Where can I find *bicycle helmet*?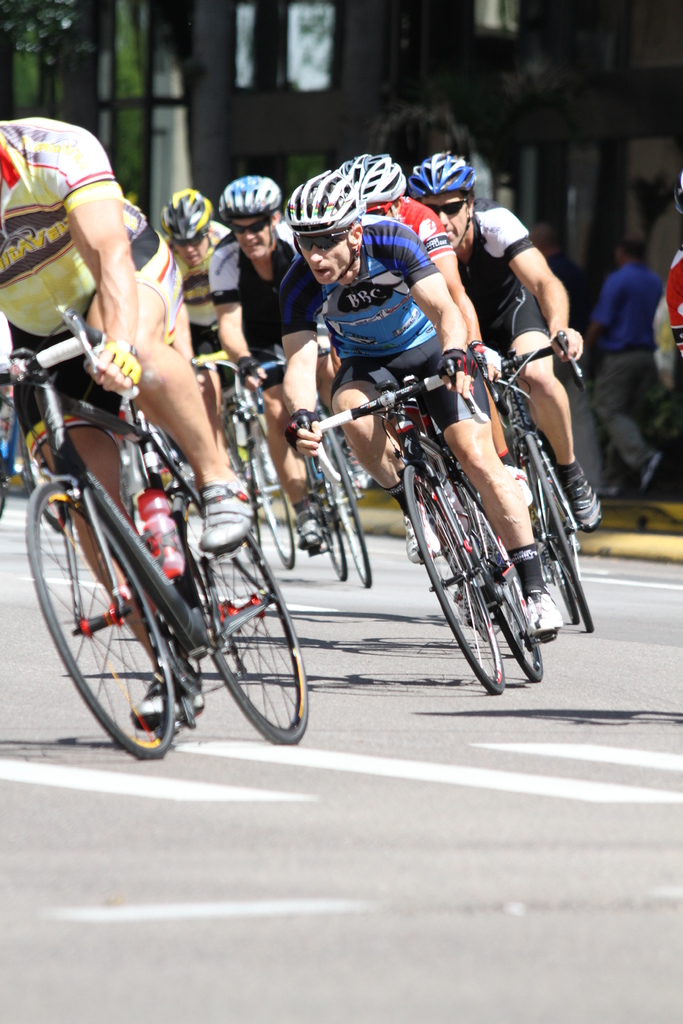
You can find it at 292:169:360:293.
